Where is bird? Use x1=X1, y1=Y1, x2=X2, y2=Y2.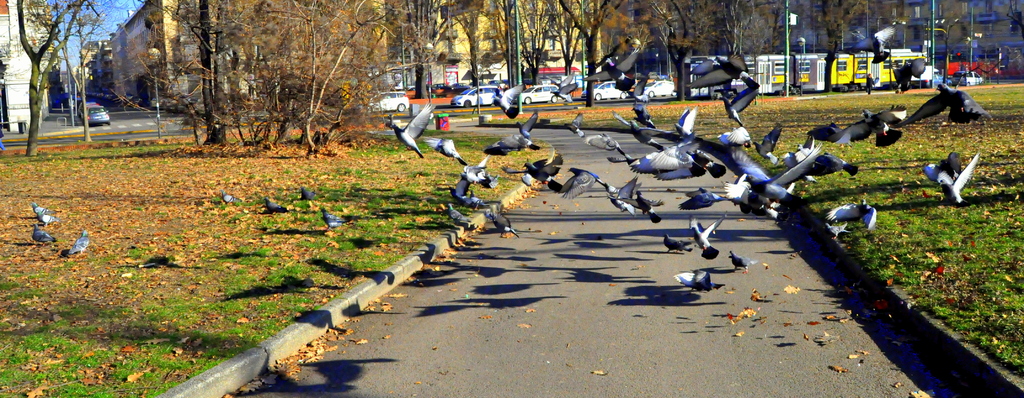
x1=492, y1=85, x2=529, y2=119.
